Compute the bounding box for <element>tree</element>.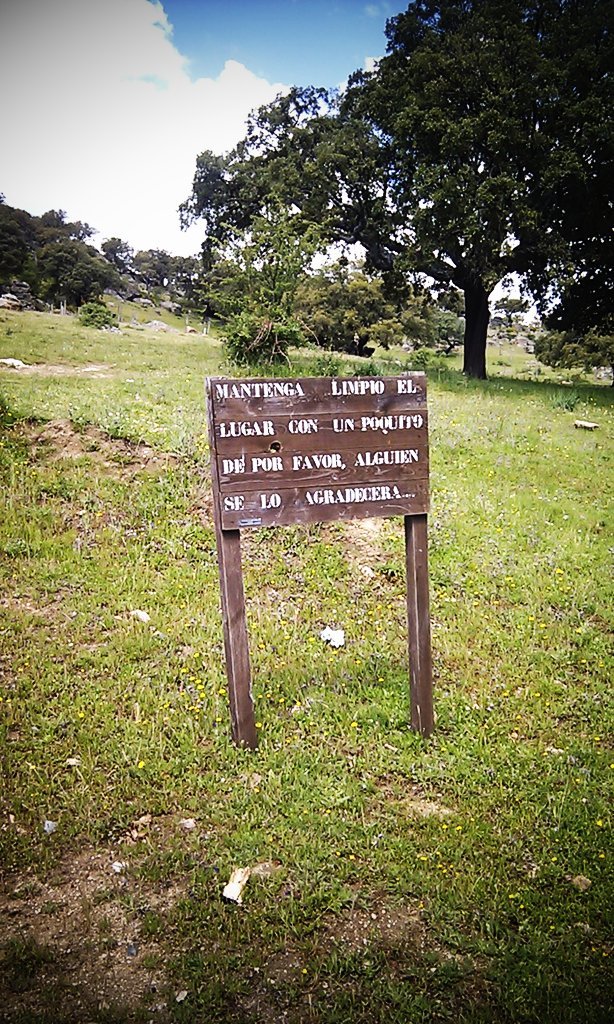
(x1=491, y1=298, x2=532, y2=330).
